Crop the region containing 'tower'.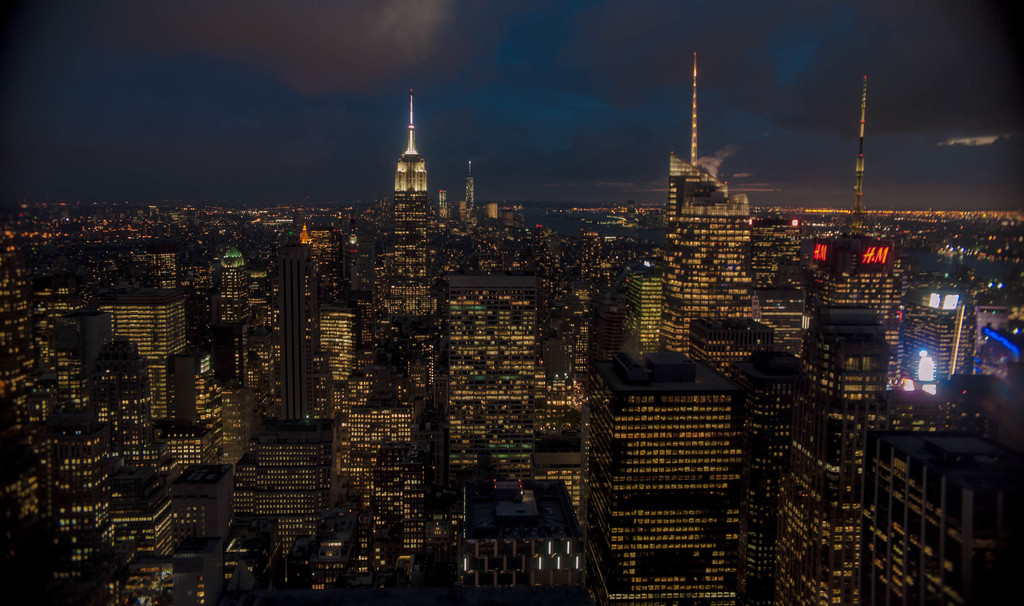
Crop region: (86,236,124,305).
